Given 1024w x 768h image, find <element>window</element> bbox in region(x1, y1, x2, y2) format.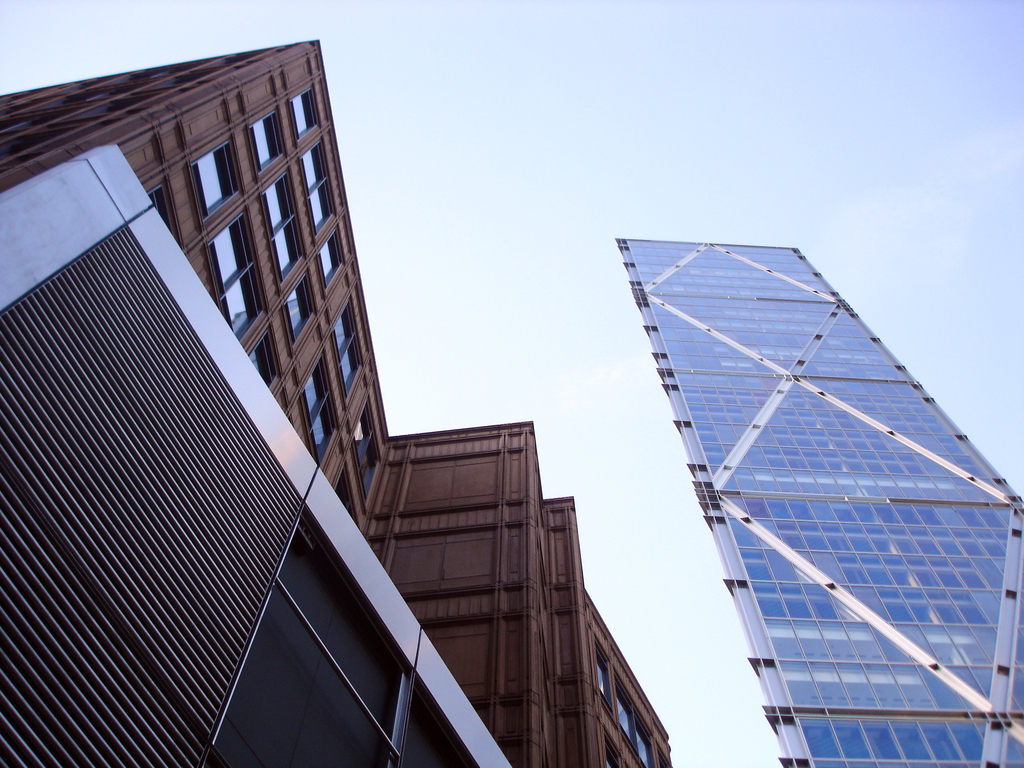
region(304, 145, 332, 227).
